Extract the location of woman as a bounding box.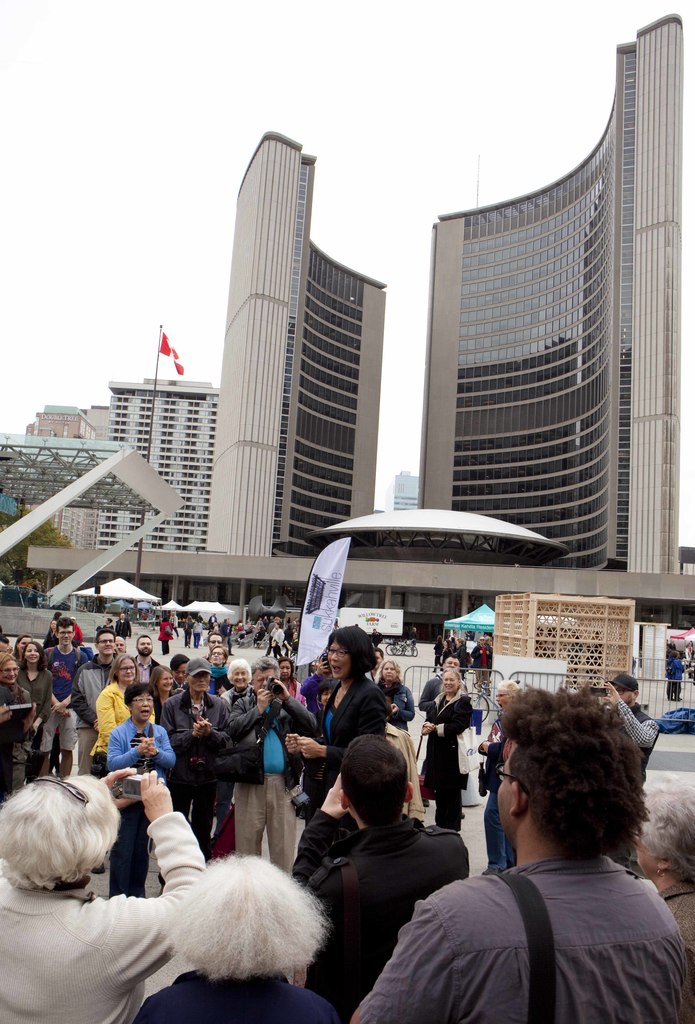
(183, 615, 192, 646).
